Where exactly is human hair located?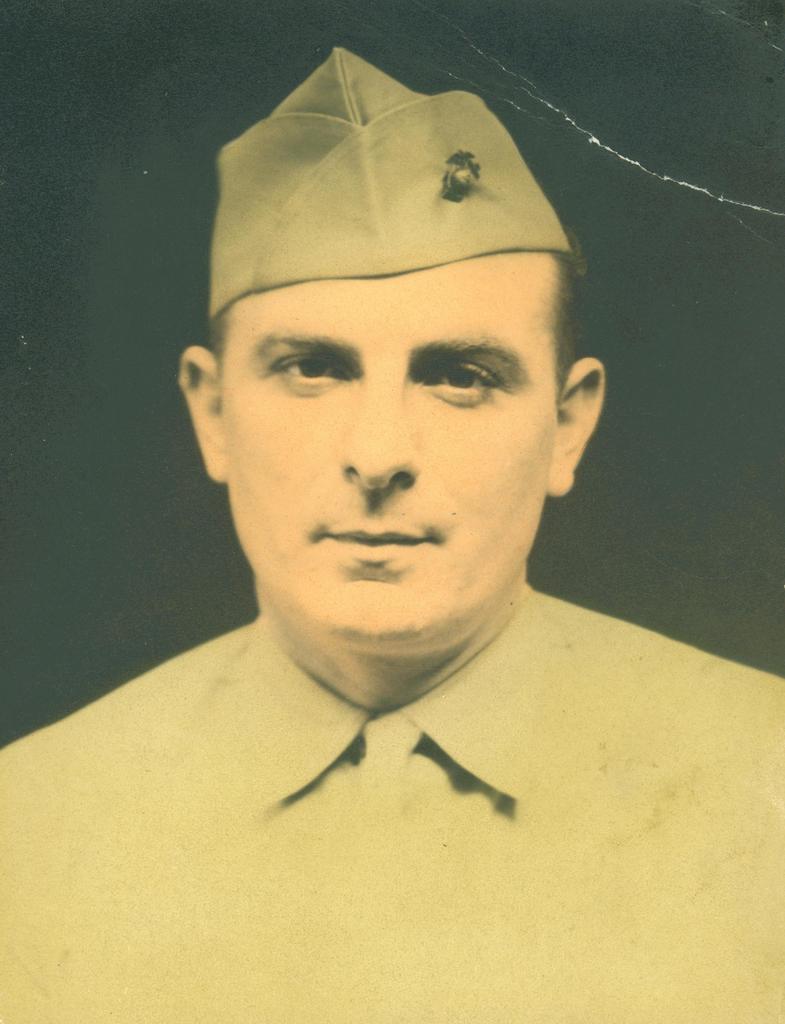
Its bounding box is (x1=199, y1=253, x2=588, y2=396).
